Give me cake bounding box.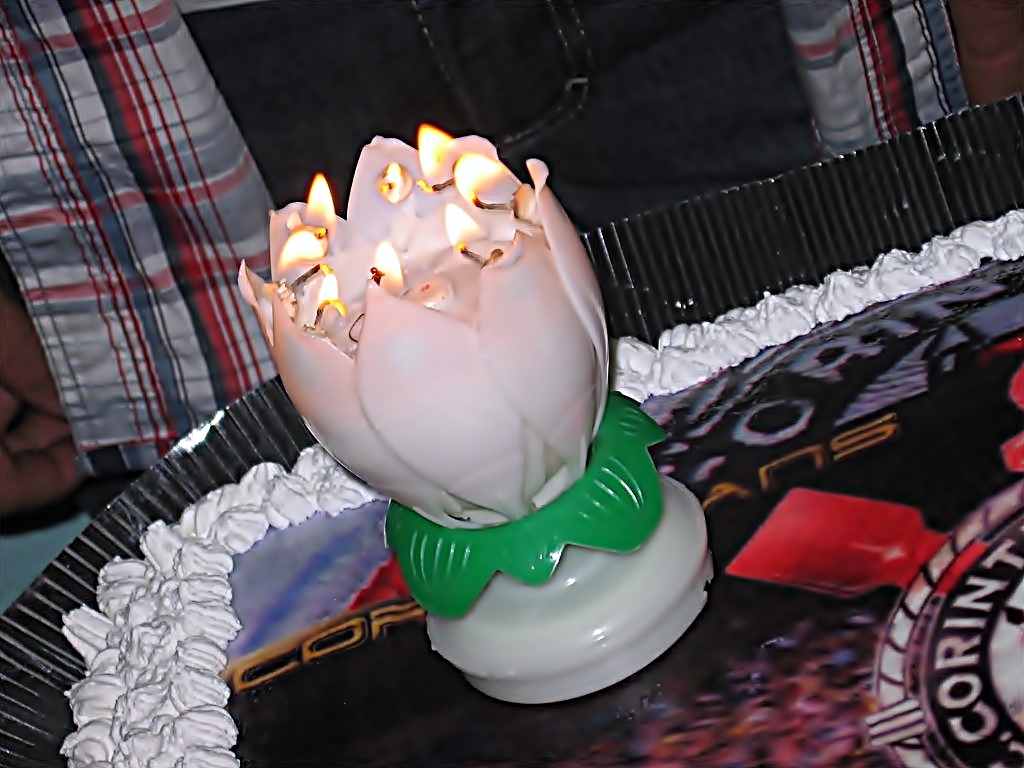
[x1=58, y1=211, x2=1023, y2=767].
